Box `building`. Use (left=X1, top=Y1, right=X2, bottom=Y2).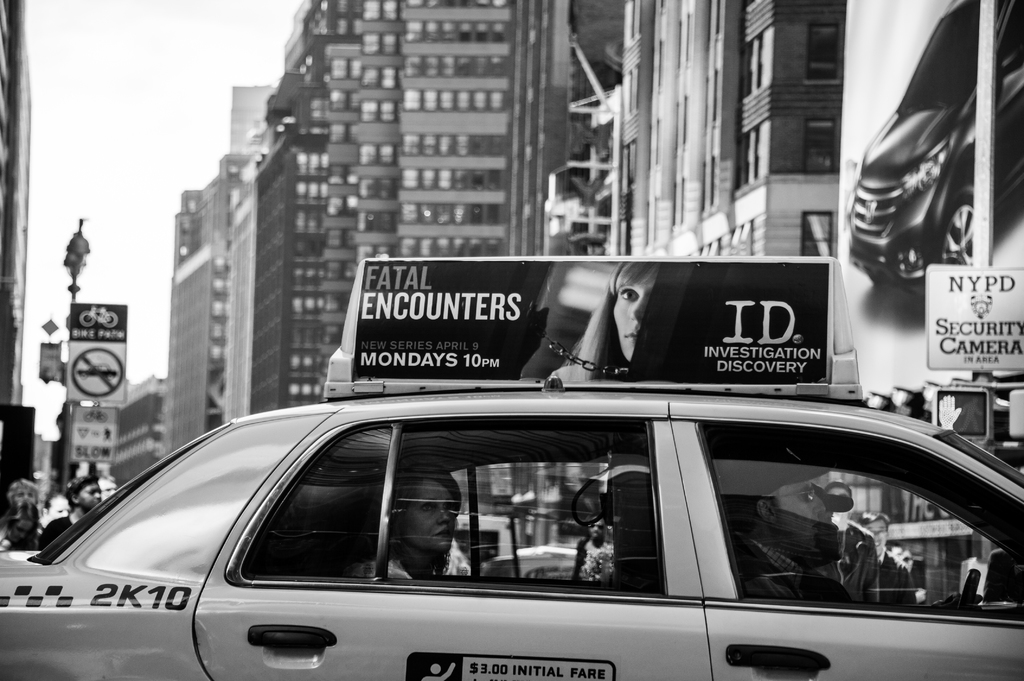
(left=0, top=0, right=34, bottom=401).
